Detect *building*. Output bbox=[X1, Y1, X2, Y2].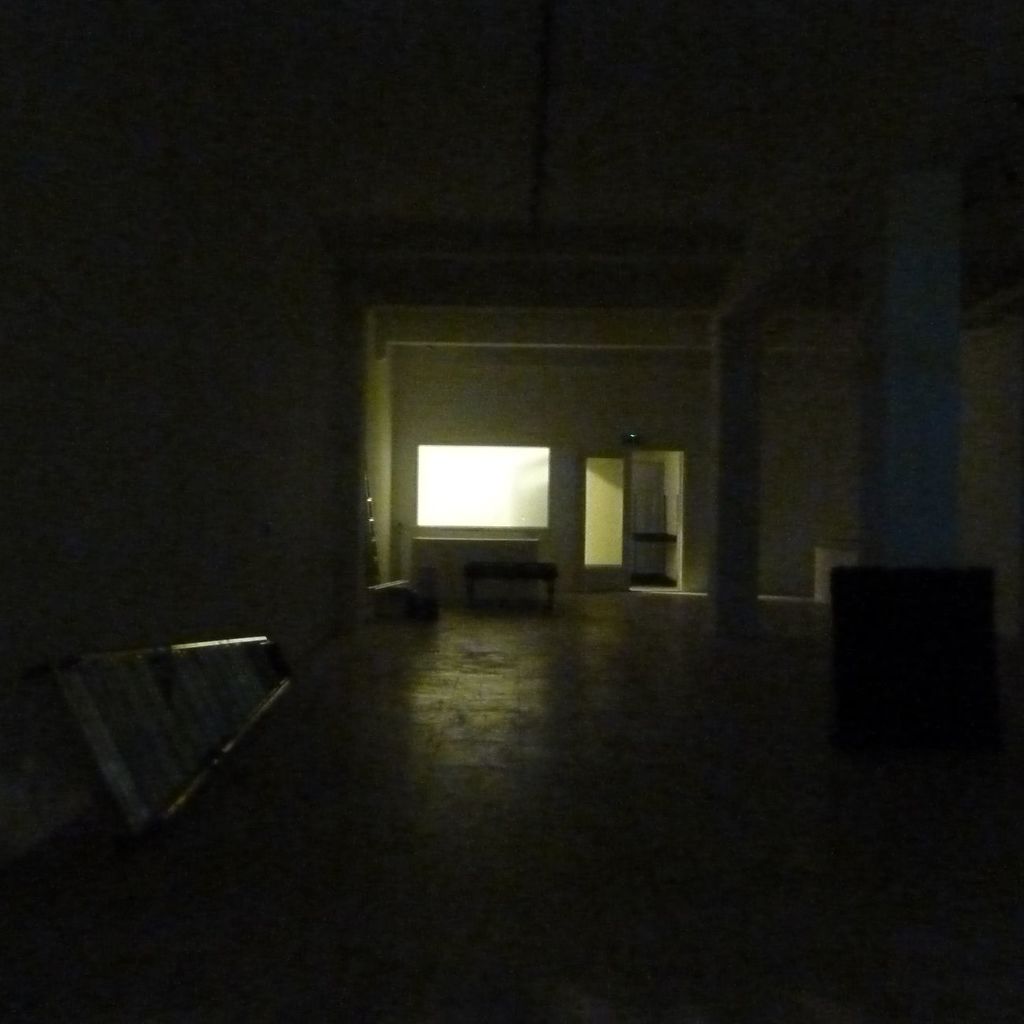
bbox=[0, 0, 1023, 1023].
